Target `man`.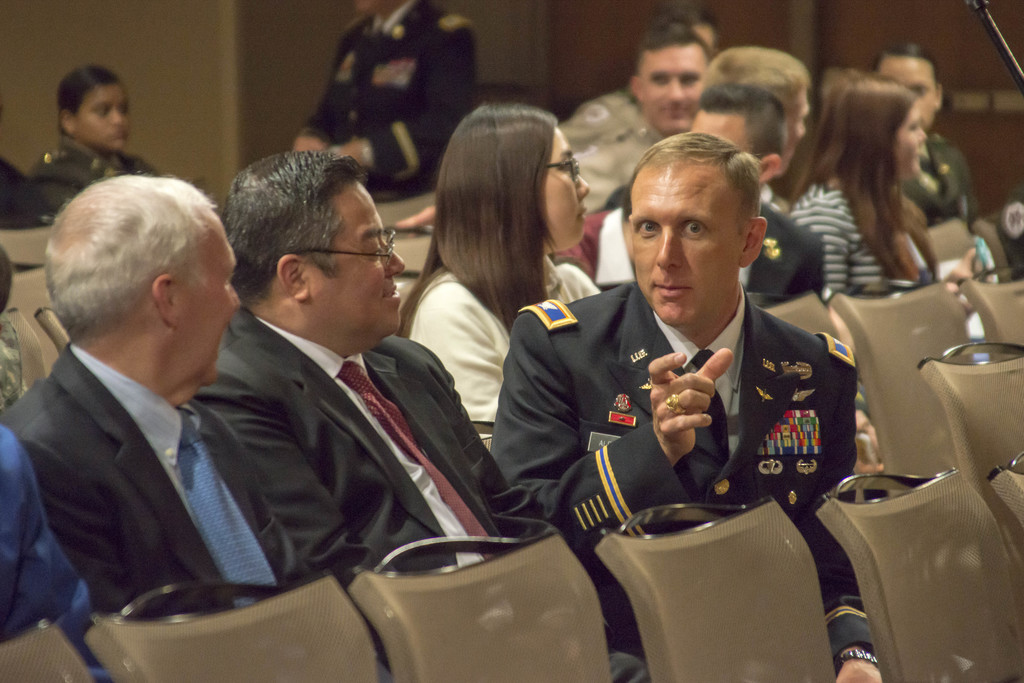
Target region: (474,123,883,682).
